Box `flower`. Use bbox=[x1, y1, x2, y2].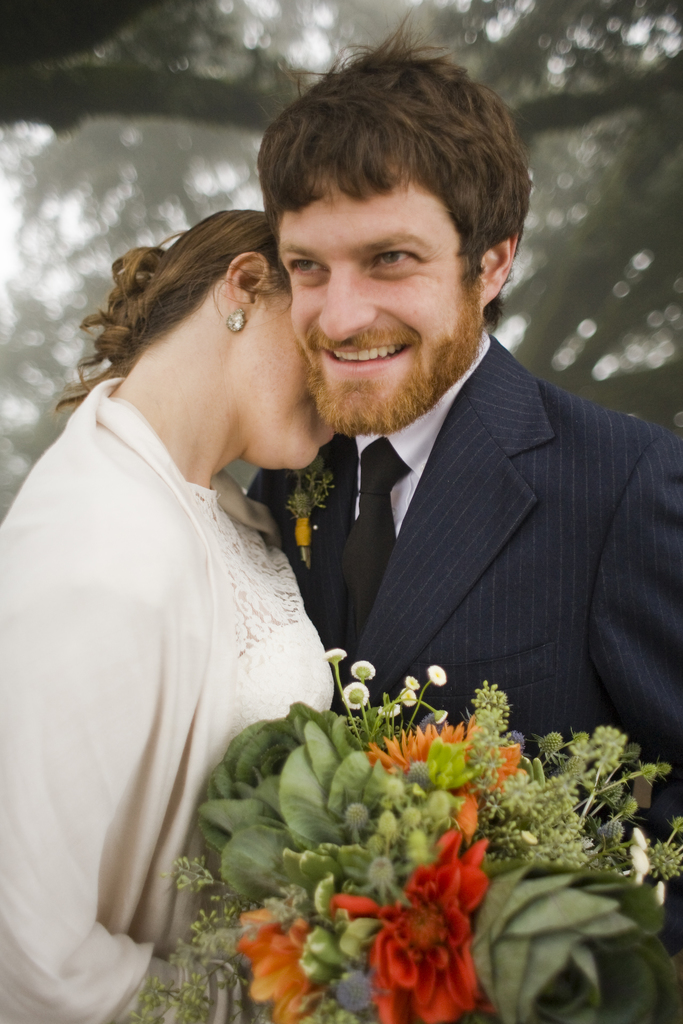
bbox=[656, 883, 664, 914].
